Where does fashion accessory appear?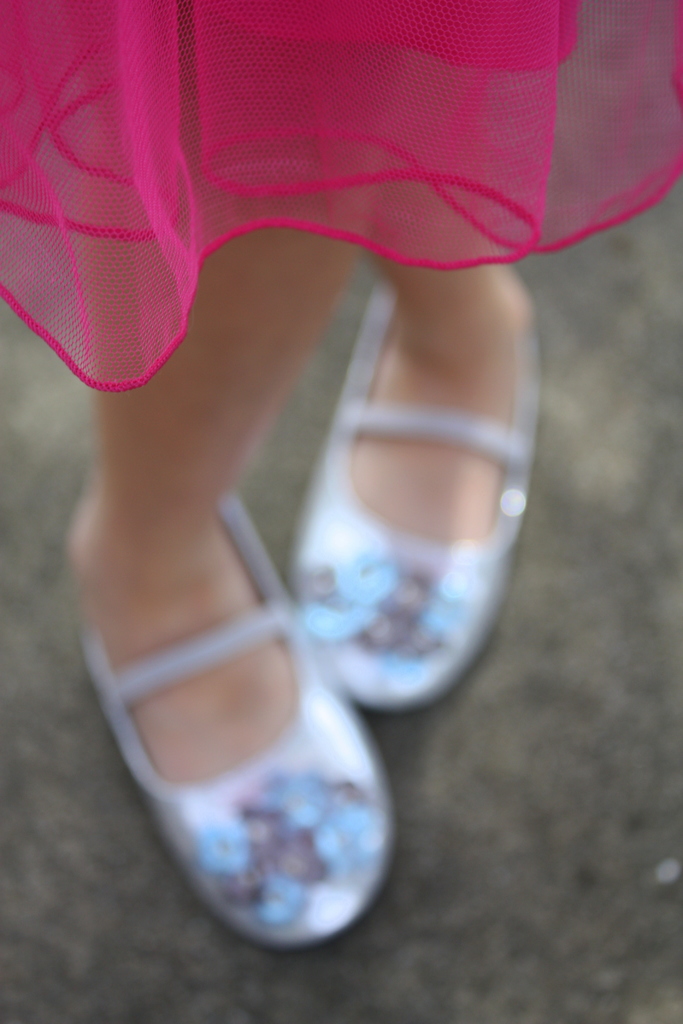
Appears at pyautogui.locateOnScreen(284, 280, 540, 715).
